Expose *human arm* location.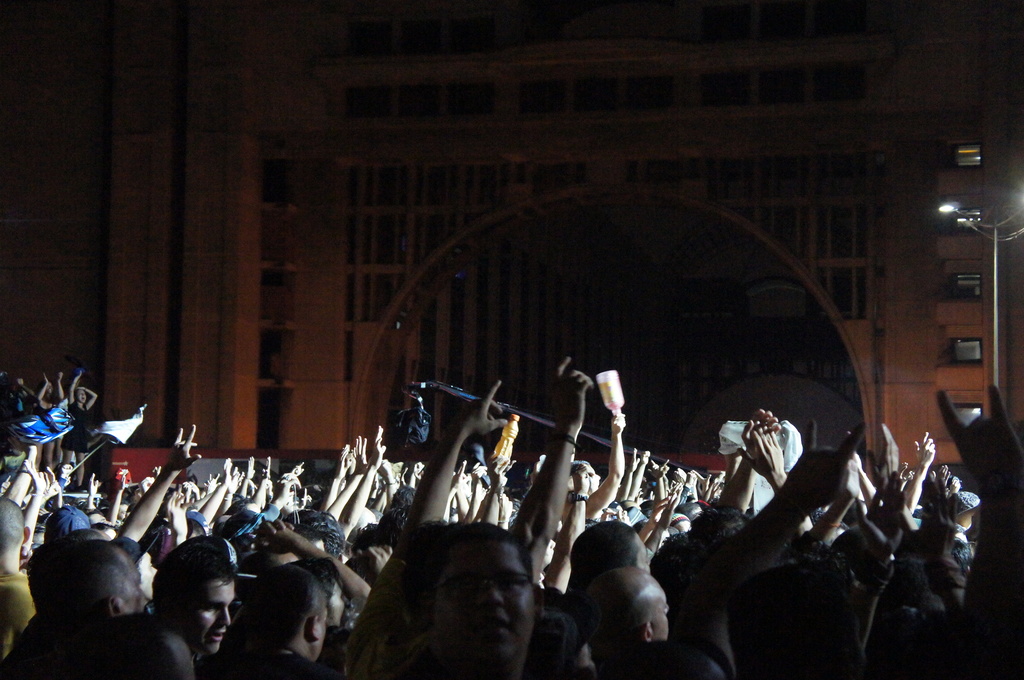
Exposed at [left=639, top=492, right=676, bottom=557].
